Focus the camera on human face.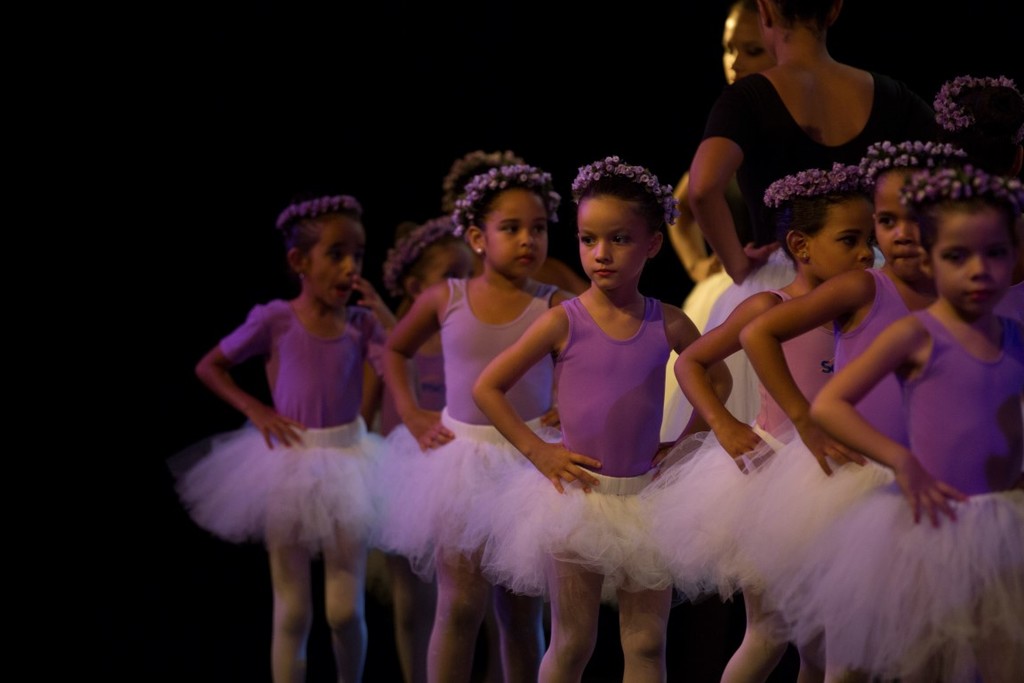
Focus region: <box>718,7,773,81</box>.
